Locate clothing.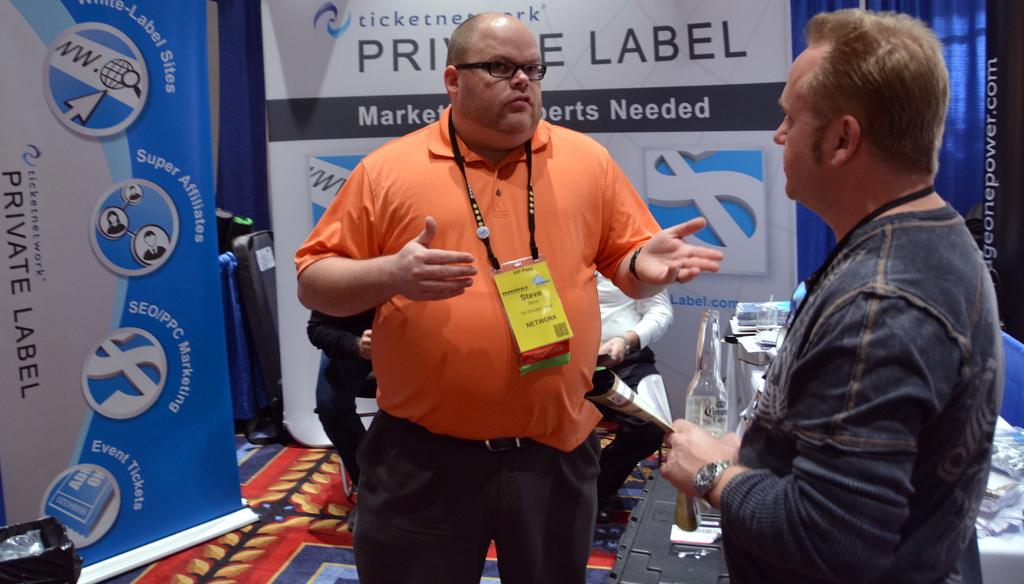
Bounding box: Rect(584, 346, 669, 523).
